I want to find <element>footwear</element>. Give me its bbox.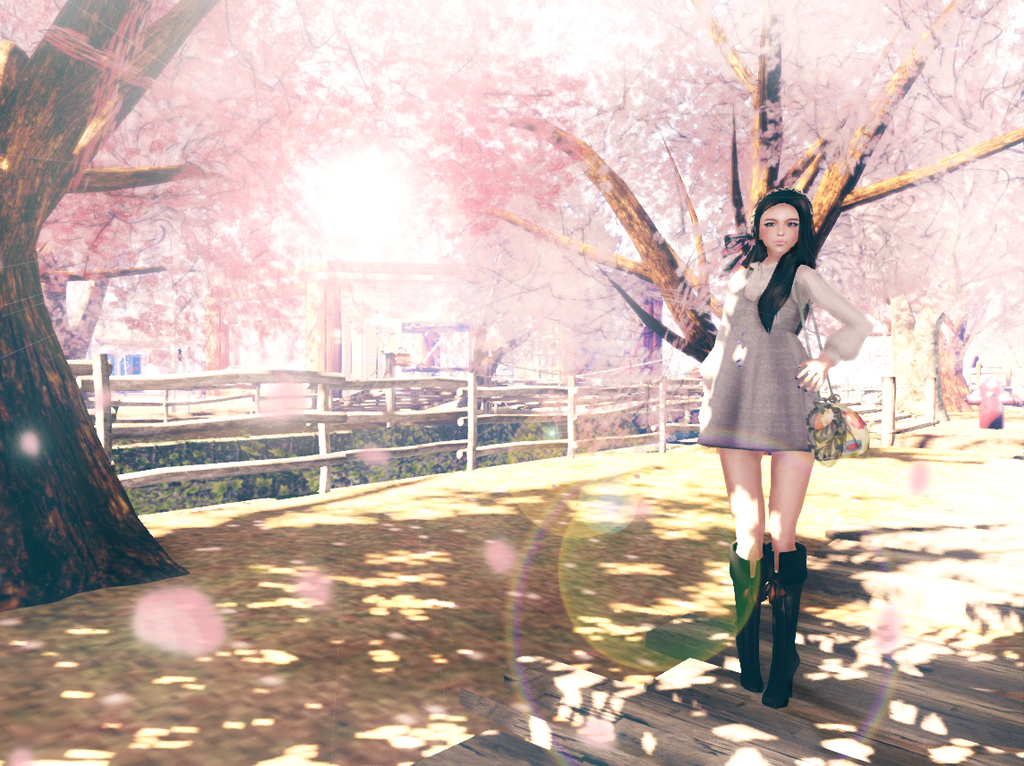
Rect(731, 543, 767, 682).
